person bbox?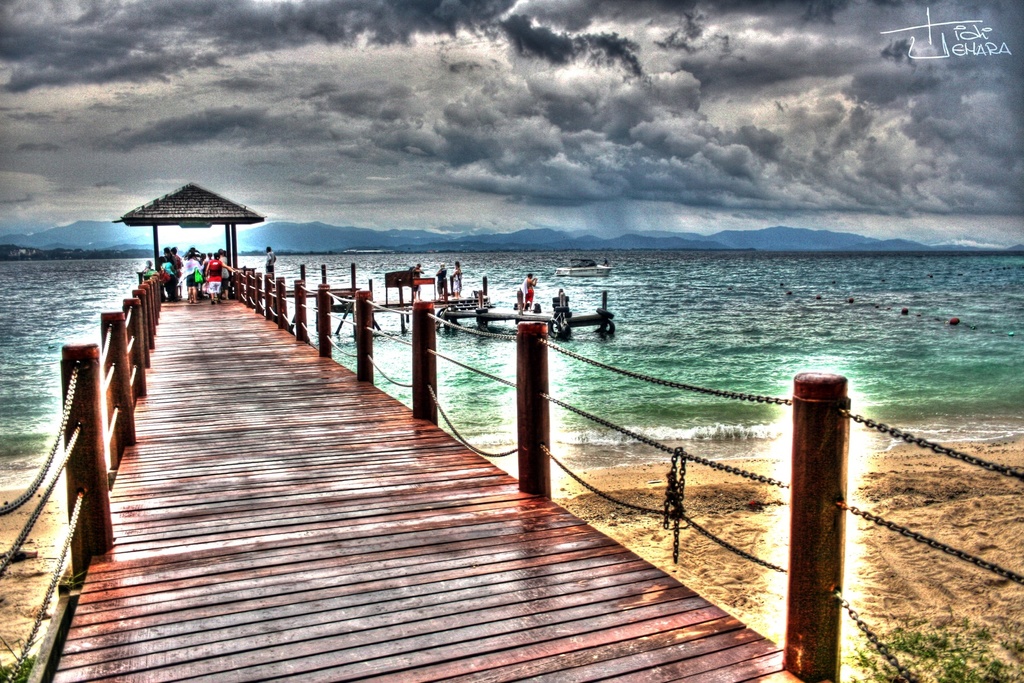
BBox(269, 243, 279, 281)
